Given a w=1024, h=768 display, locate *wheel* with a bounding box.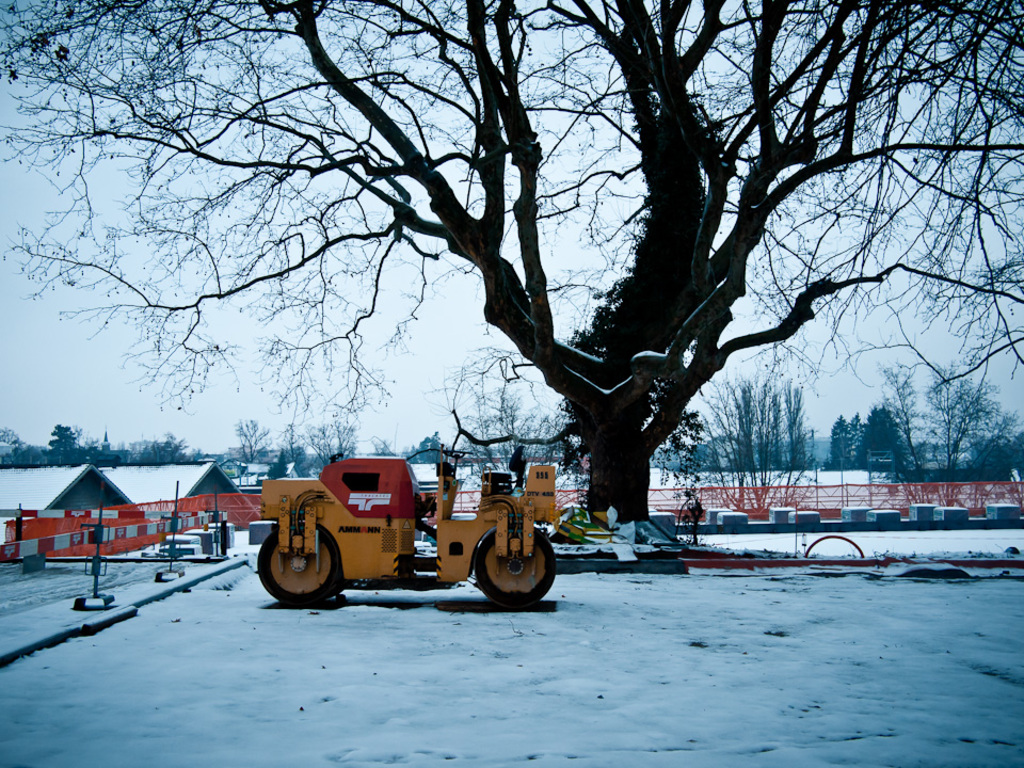
Located: 261,527,335,608.
